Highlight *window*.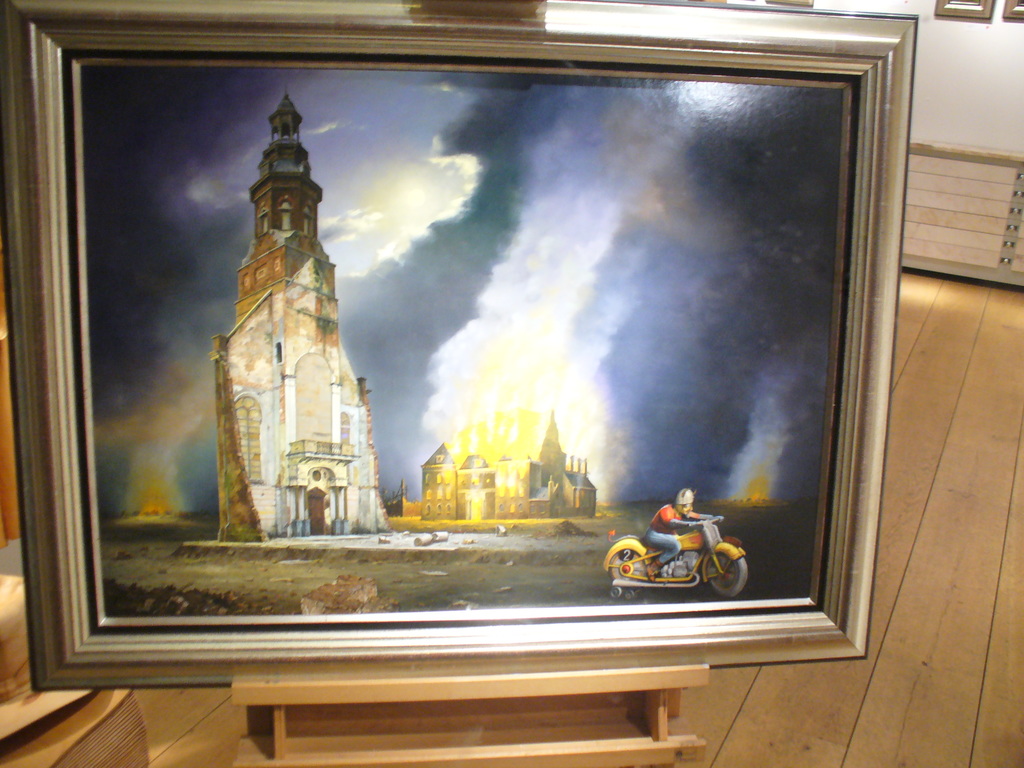
Highlighted region: [x1=257, y1=206, x2=270, y2=232].
